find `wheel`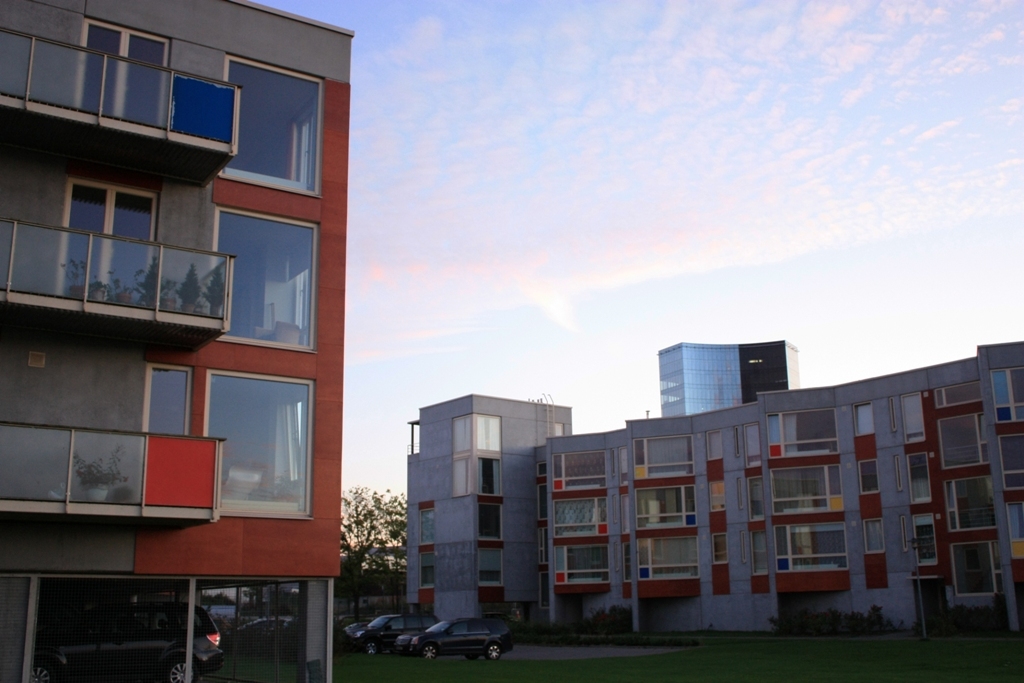
{"left": 486, "top": 644, "right": 500, "bottom": 659}
